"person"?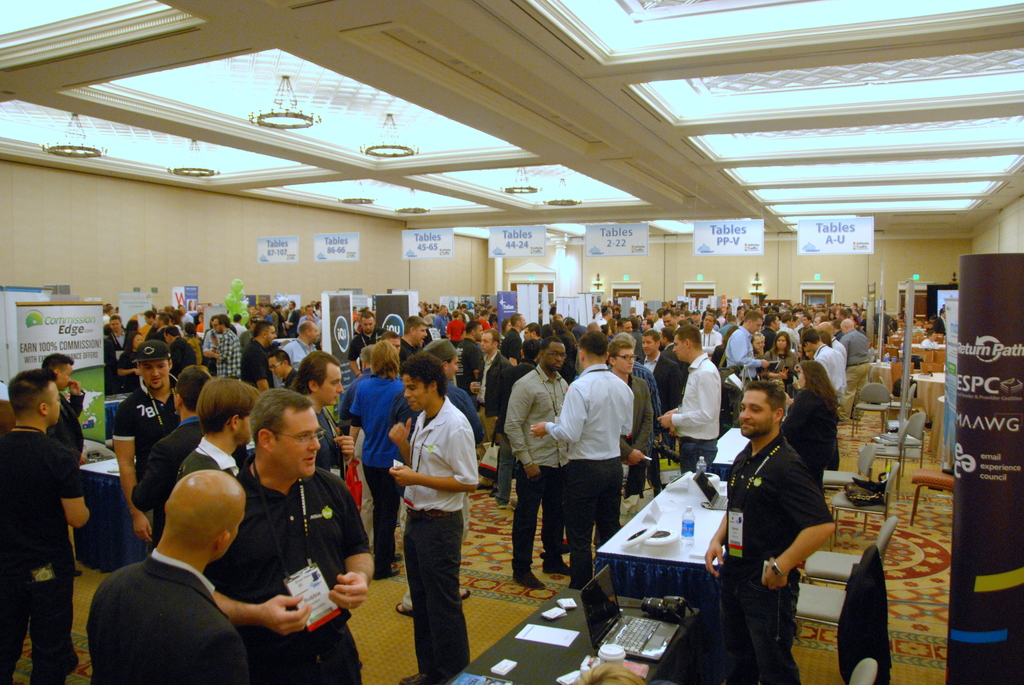
{"left": 451, "top": 319, "right": 484, "bottom": 400}
